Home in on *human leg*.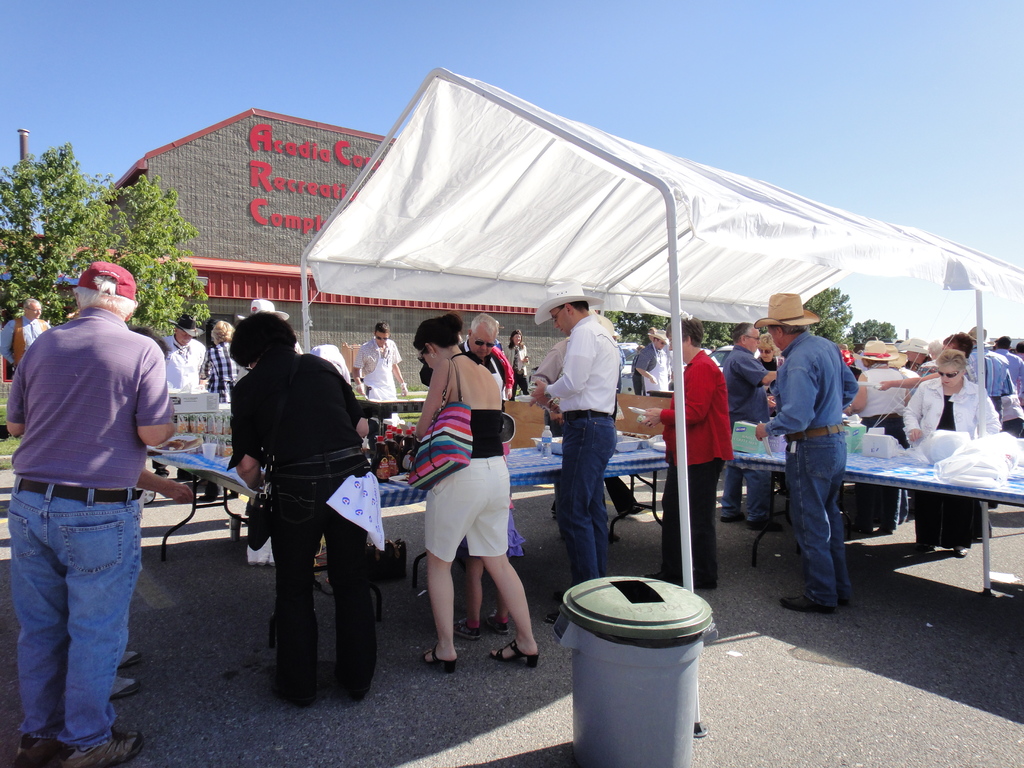
Homed in at 950/495/969/556.
